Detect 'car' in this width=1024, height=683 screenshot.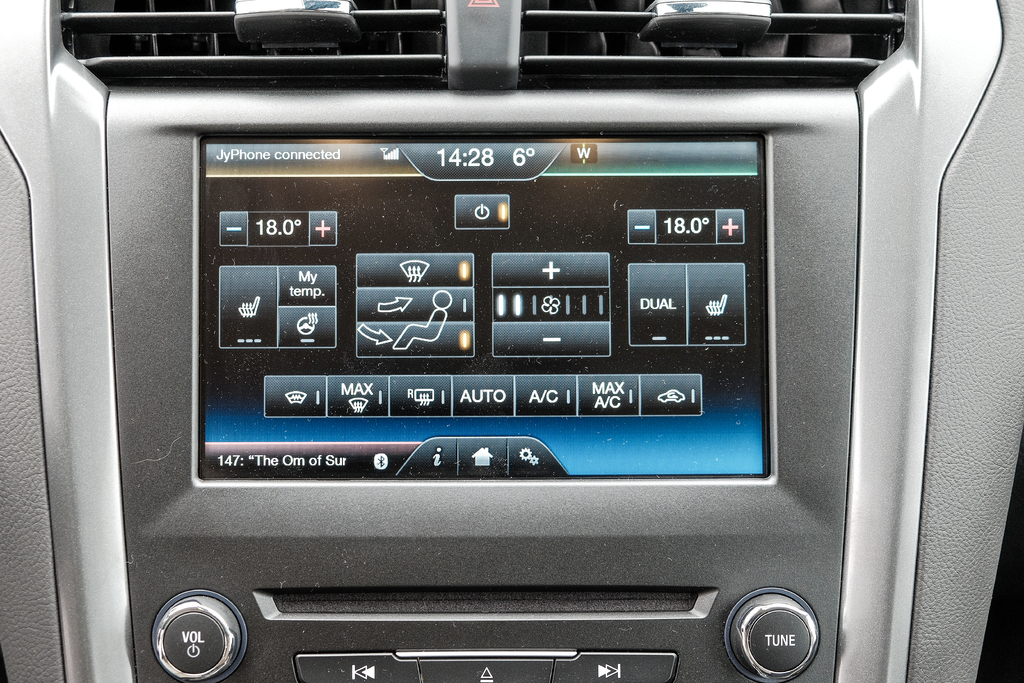
Detection: 0 0 1023 682.
